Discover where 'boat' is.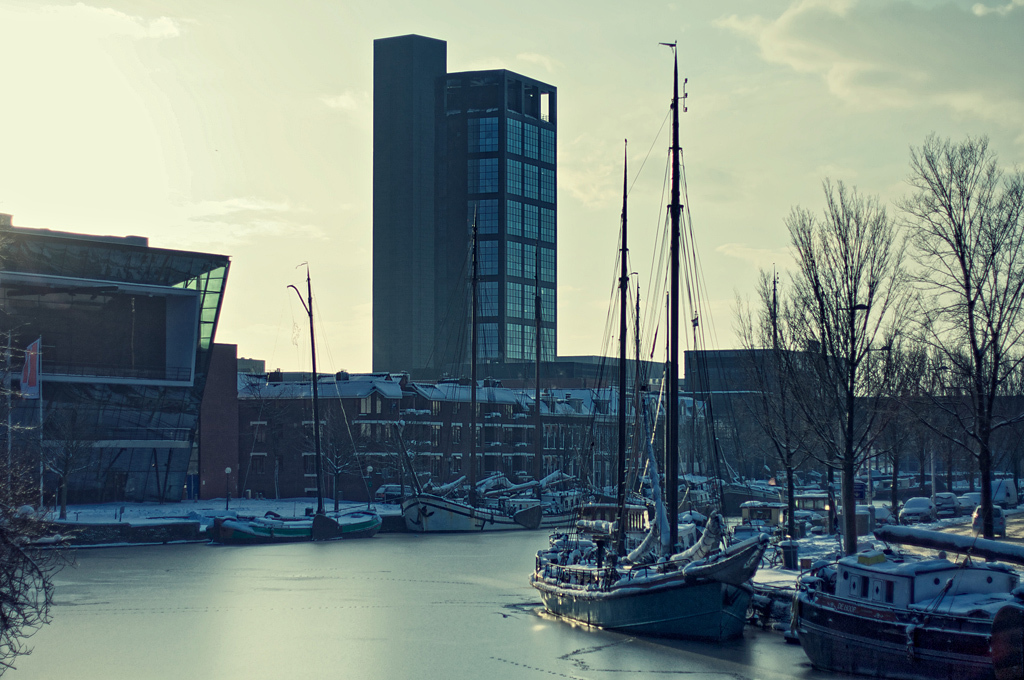
Discovered at [x1=545, y1=72, x2=782, y2=677].
